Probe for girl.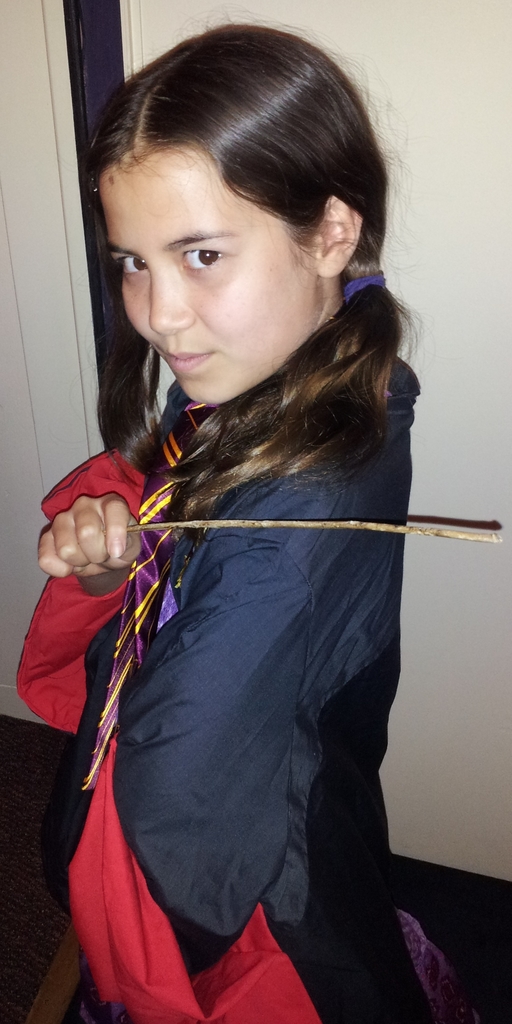
Probe result: {"x1": 13, "y1": 17, "x2": 431, "y2": 1022}.
